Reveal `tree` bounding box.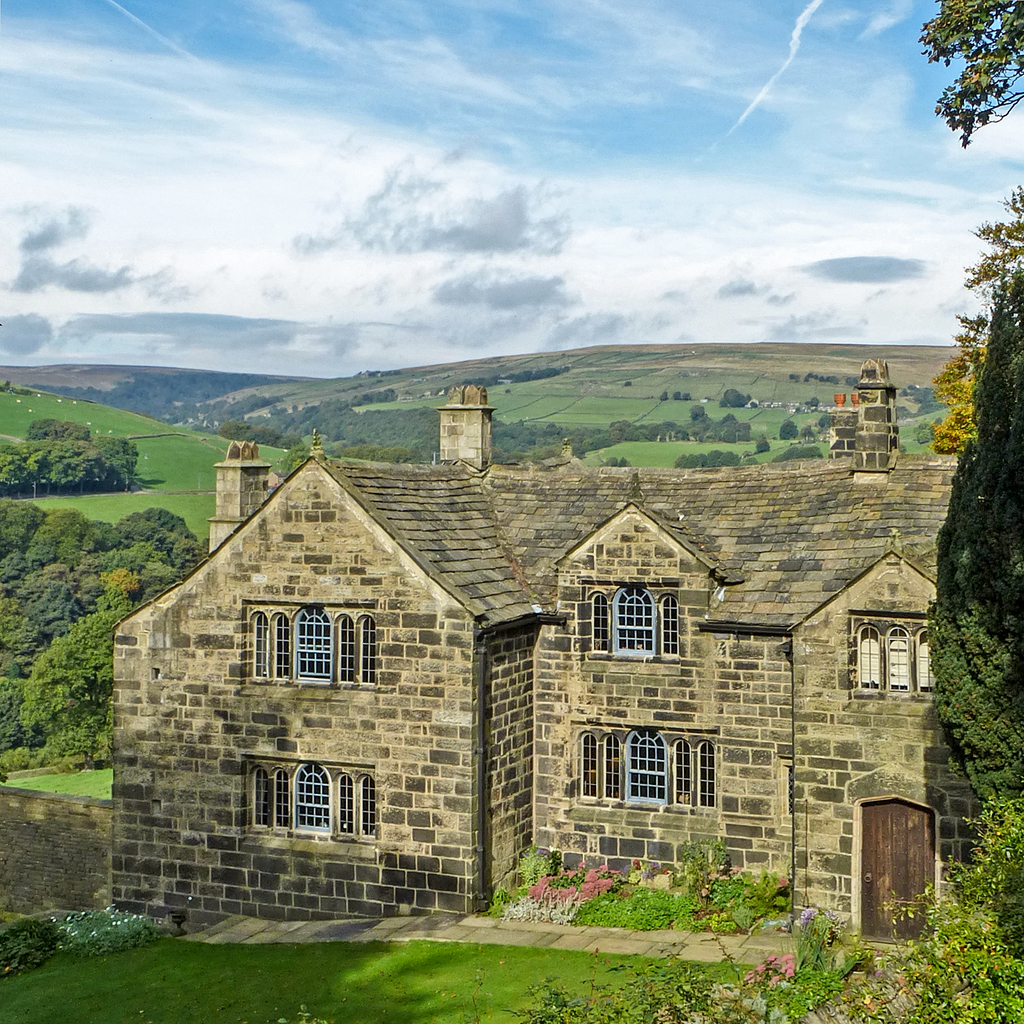
Revealed: region(749, 435, 767, 455).
